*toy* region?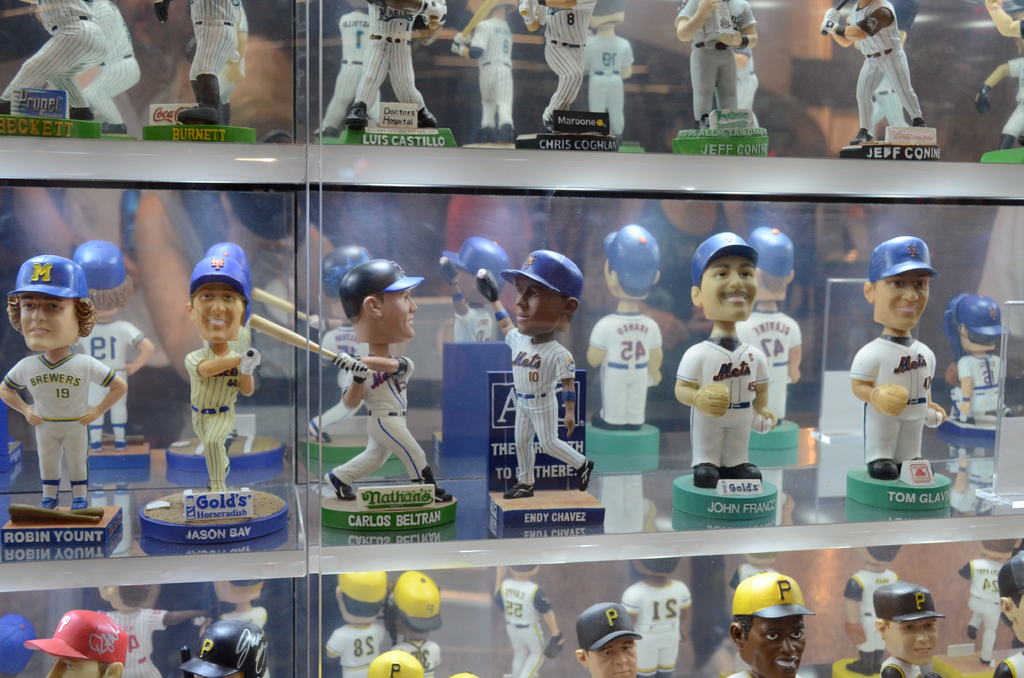
crop(472, 249, 607, 522)
